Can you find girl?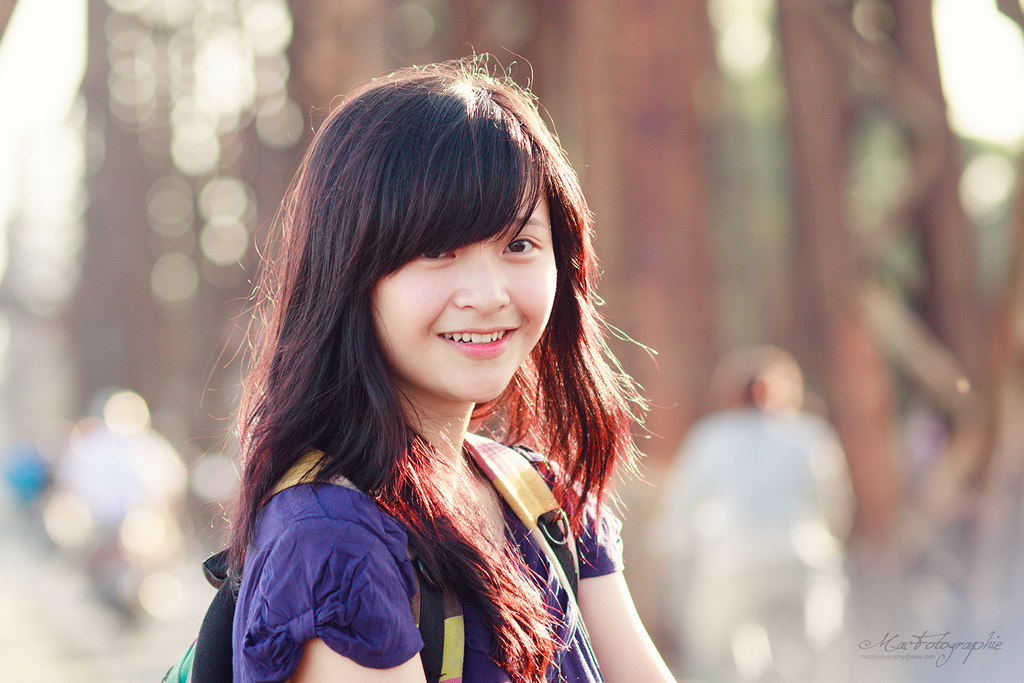
Yes, bounding box: (163,51,674,682).
